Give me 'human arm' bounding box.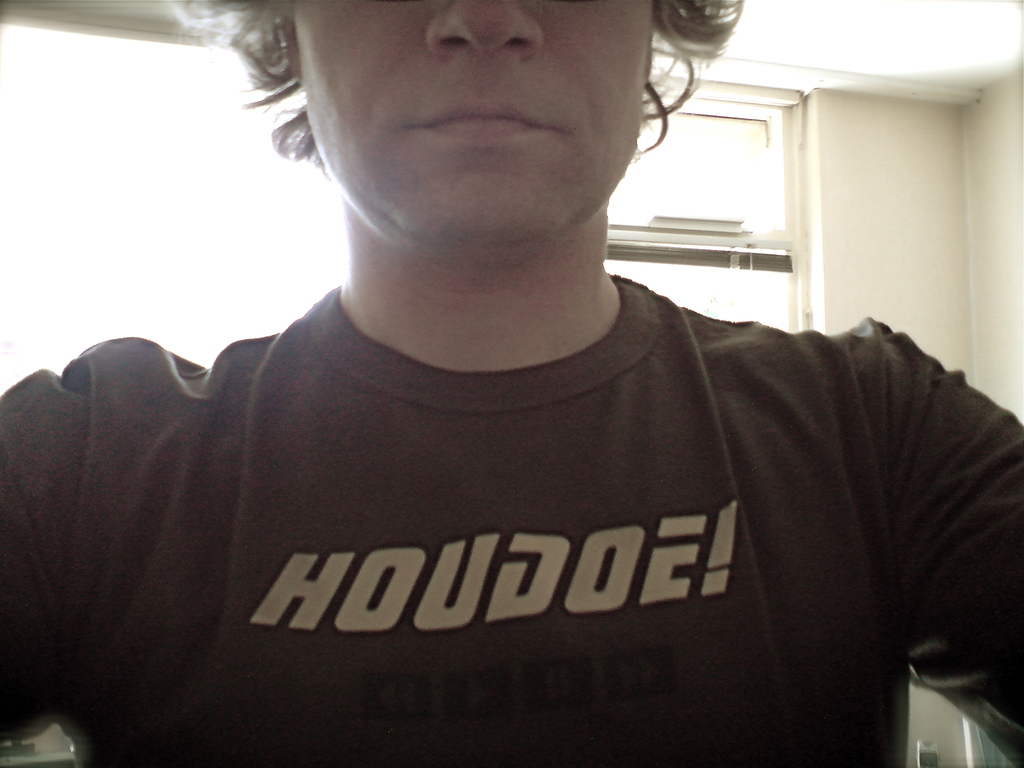
region(0, 348, 74, 755).
